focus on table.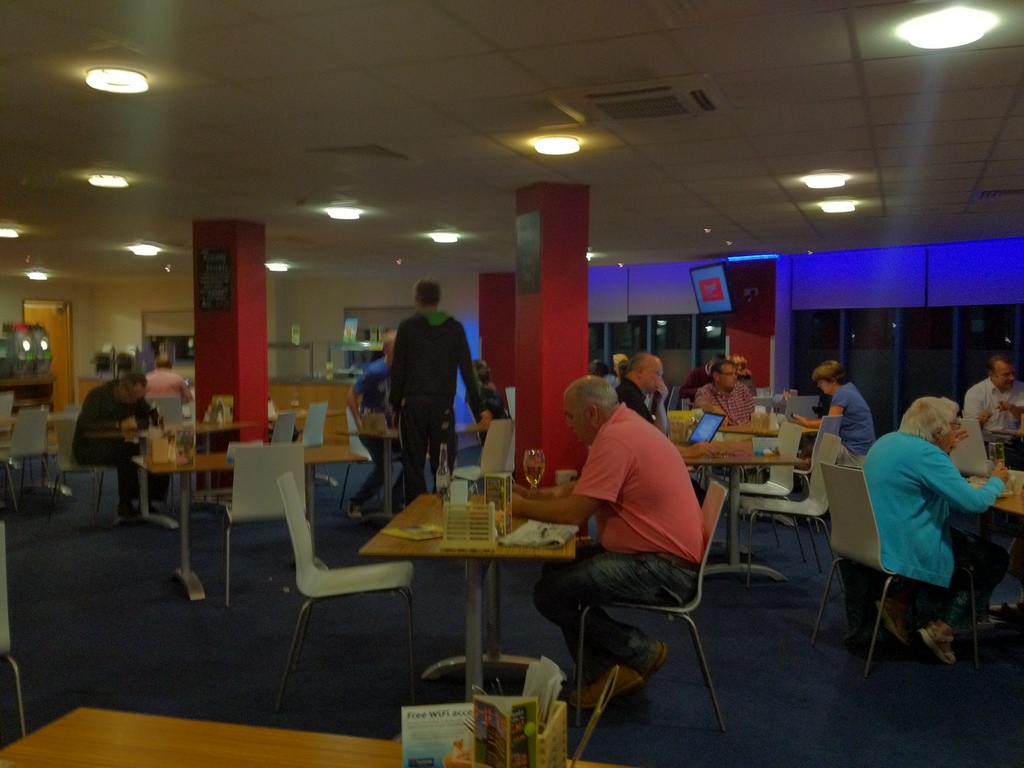
Focused at box(0, 708, 611, 767).
